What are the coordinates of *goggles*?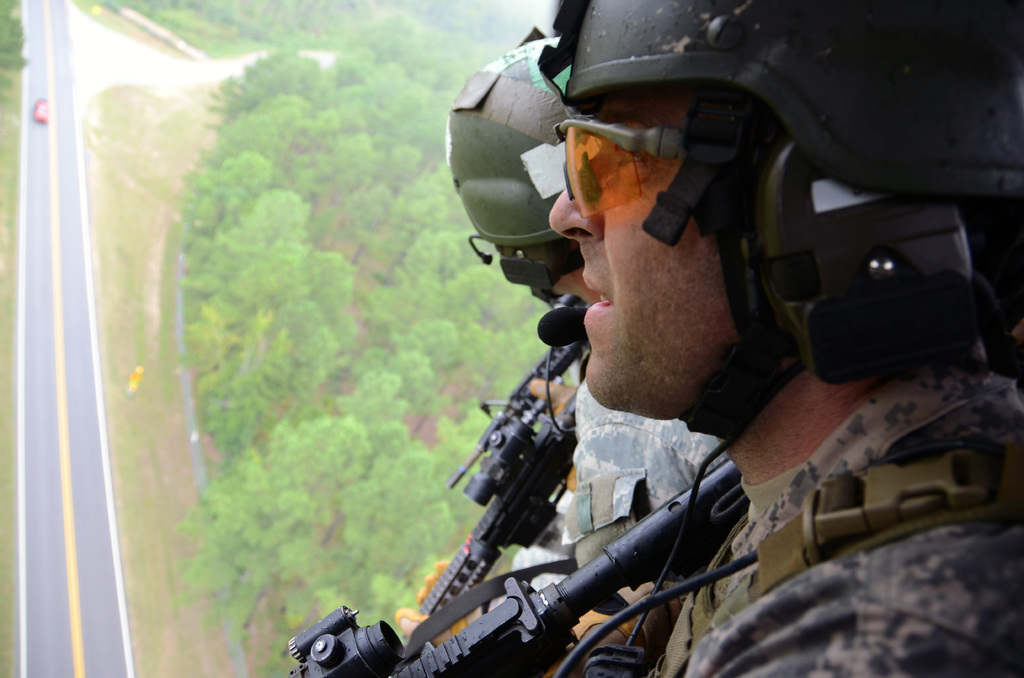
BBox(554, 116, 684, 219).
